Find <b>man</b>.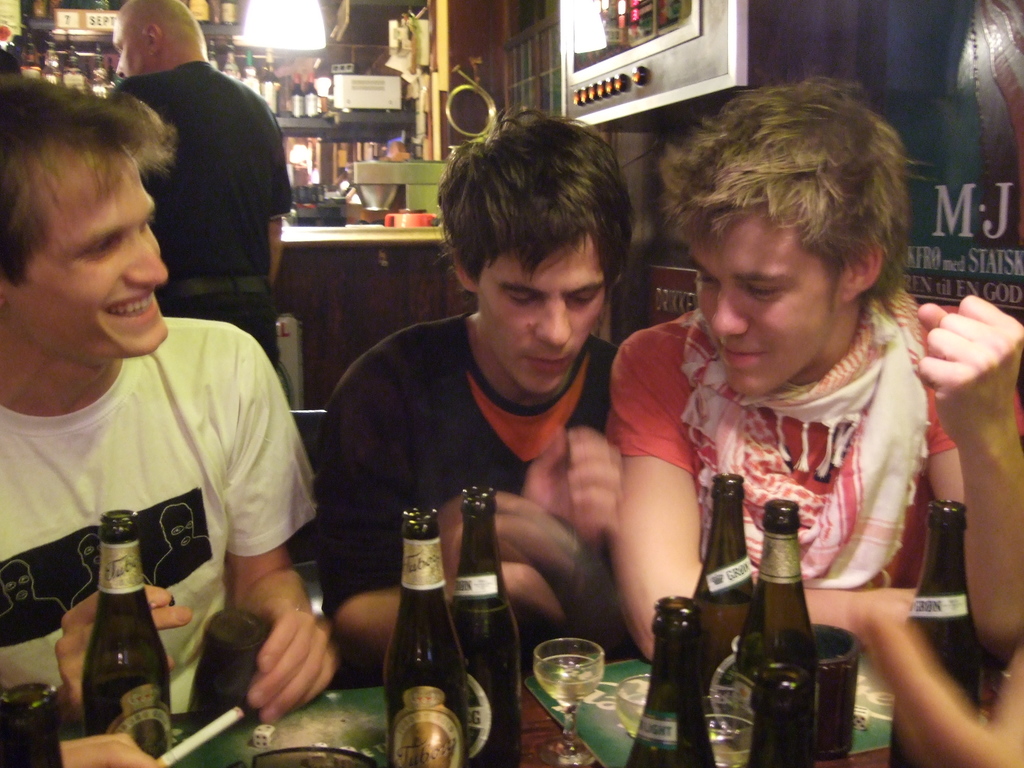
[99, 0, 292, 383].
